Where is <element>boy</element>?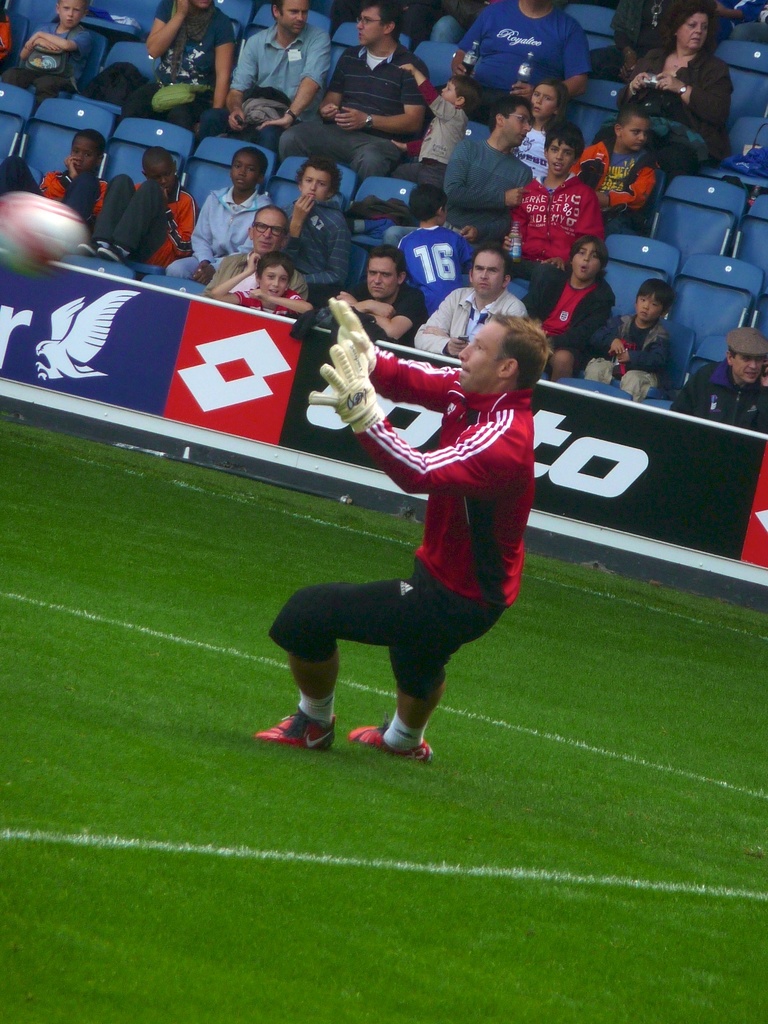
164, 147, 270, 288.
